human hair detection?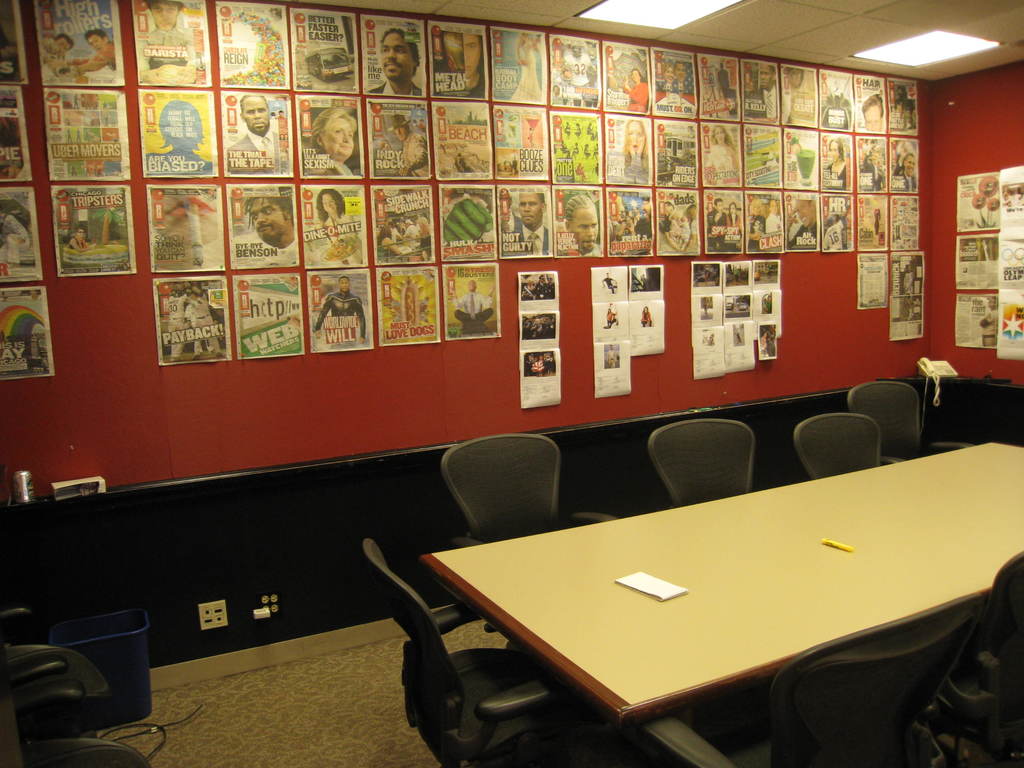
l=714, t=125, r=739, b=171
